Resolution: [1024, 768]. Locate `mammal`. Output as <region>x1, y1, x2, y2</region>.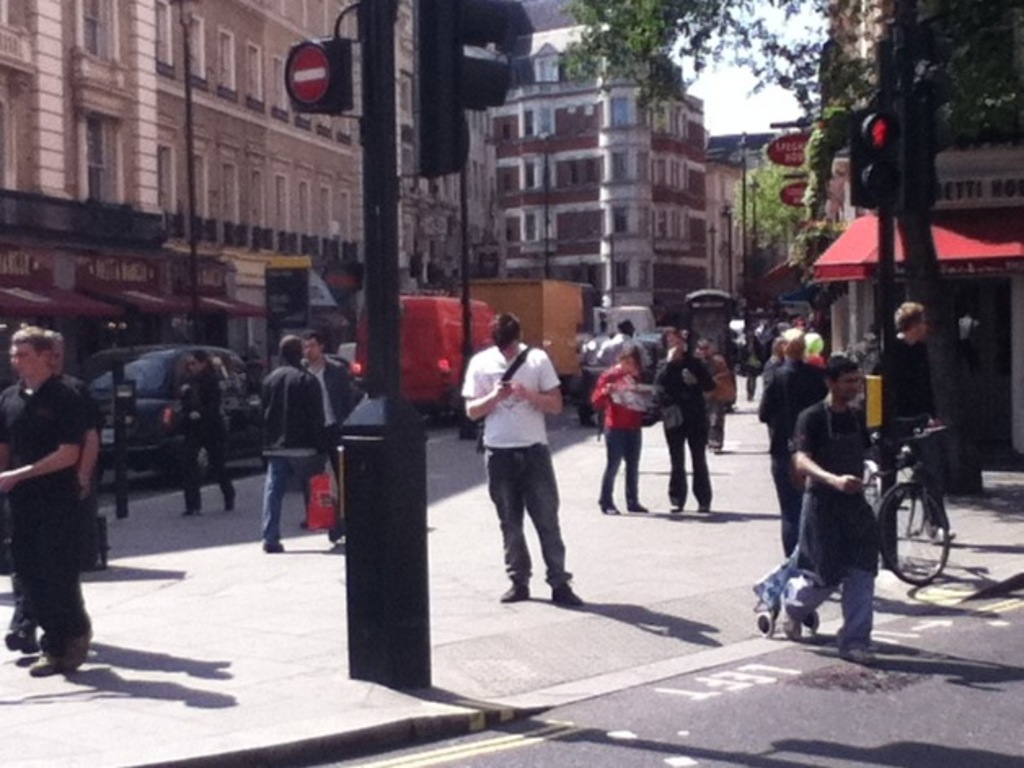
<region>752, 375, 877, 613</region>.
